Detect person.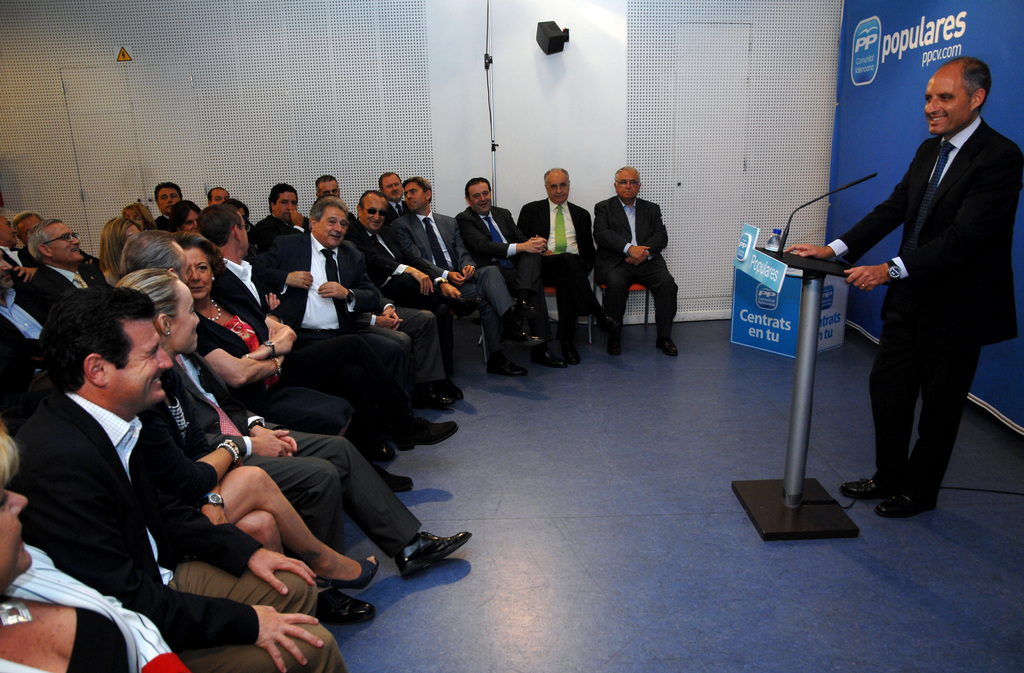
Detected at pyautogui.locateOnScreen(178, 191, 202, 233).
